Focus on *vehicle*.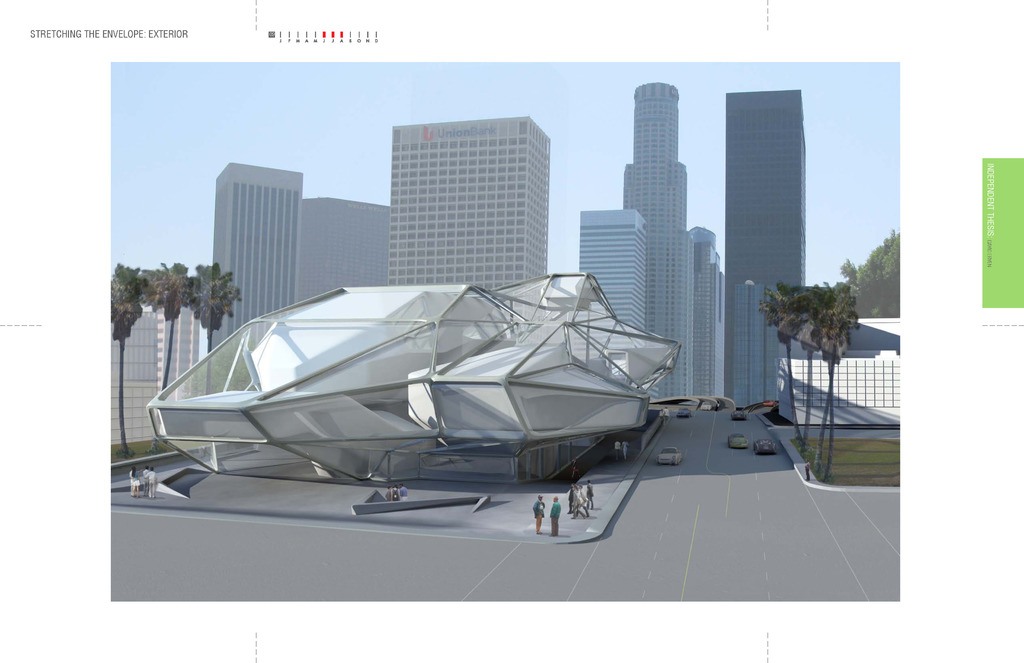
Focused at [765, 398, 778, 409].
